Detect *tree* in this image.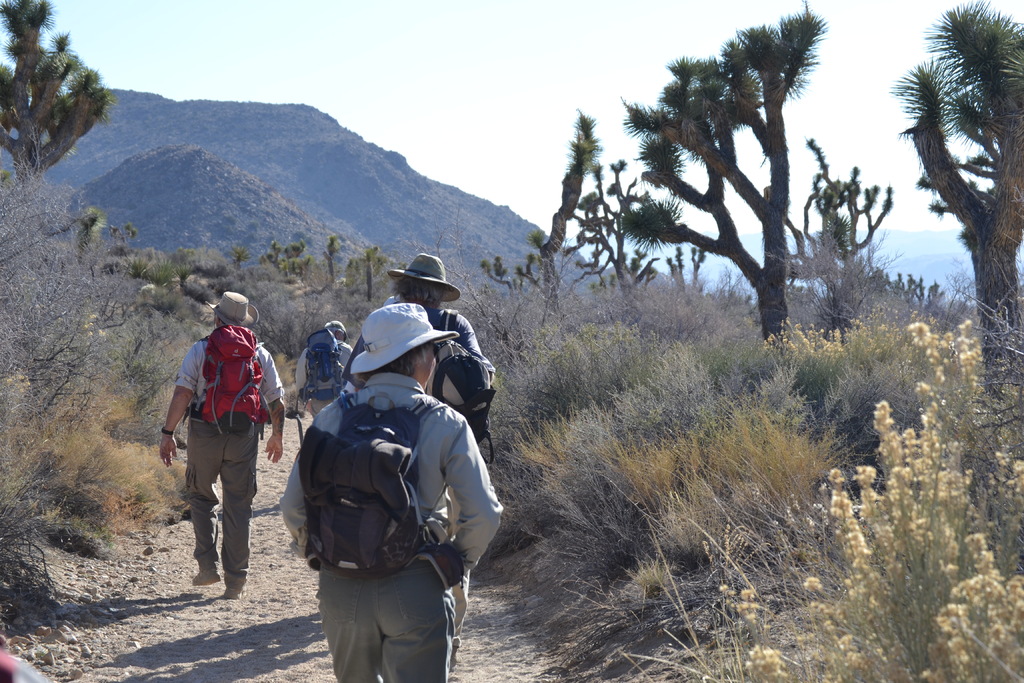
Detection: <box>568,40,868,367</box>.
